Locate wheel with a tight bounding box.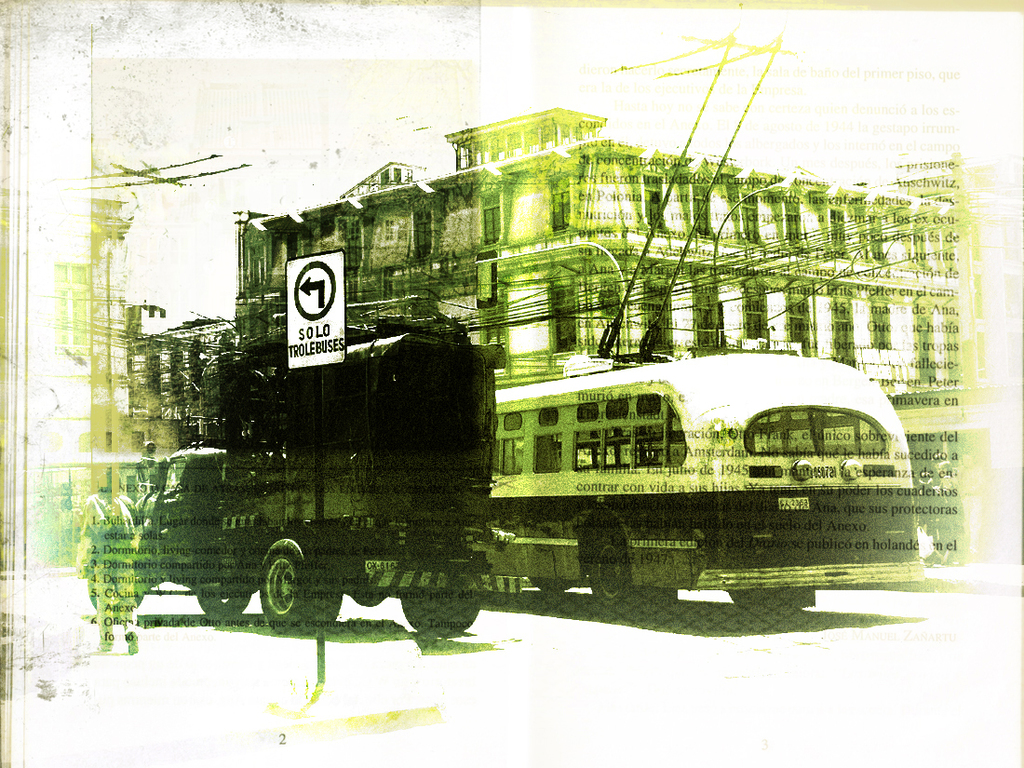
bbox(400, 603, 482, 630).
